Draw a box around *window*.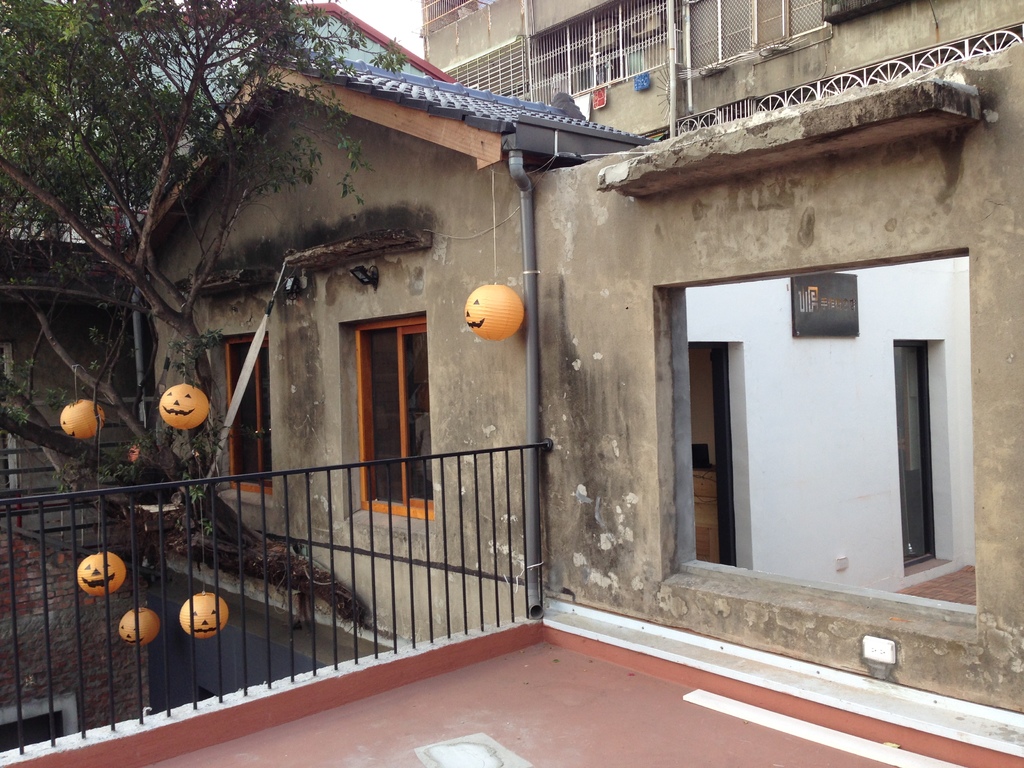
[x1=620, y1=214, x2=949, y2=611].
